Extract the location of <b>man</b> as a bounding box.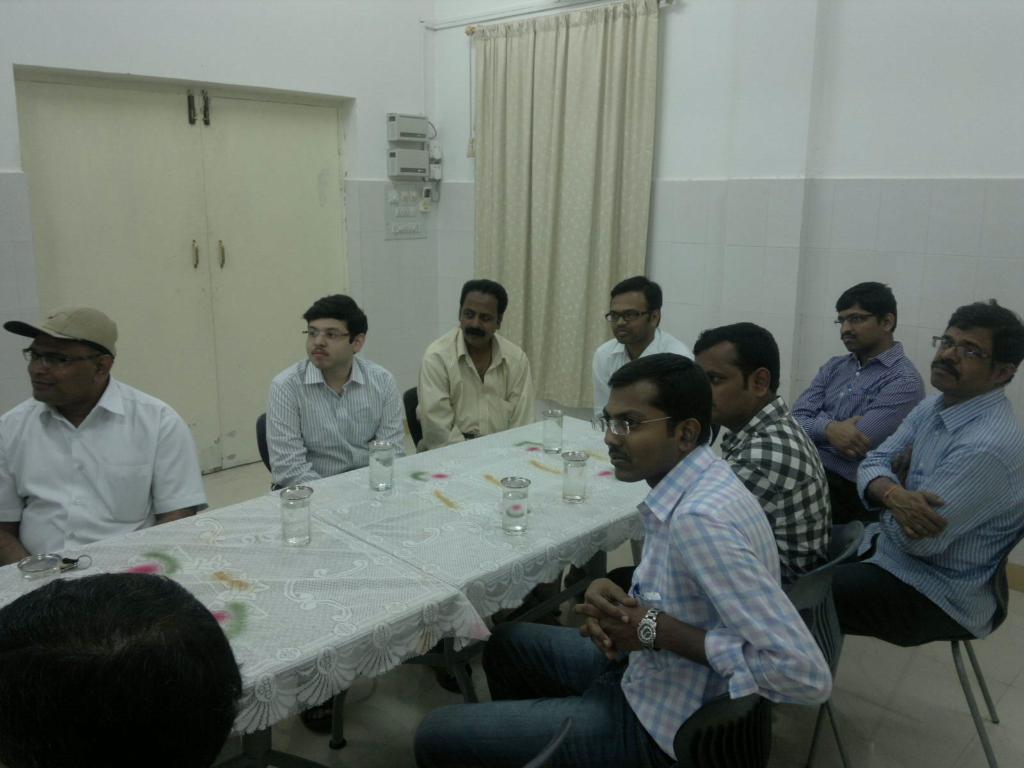
crop(585, 289, 704, 450).
